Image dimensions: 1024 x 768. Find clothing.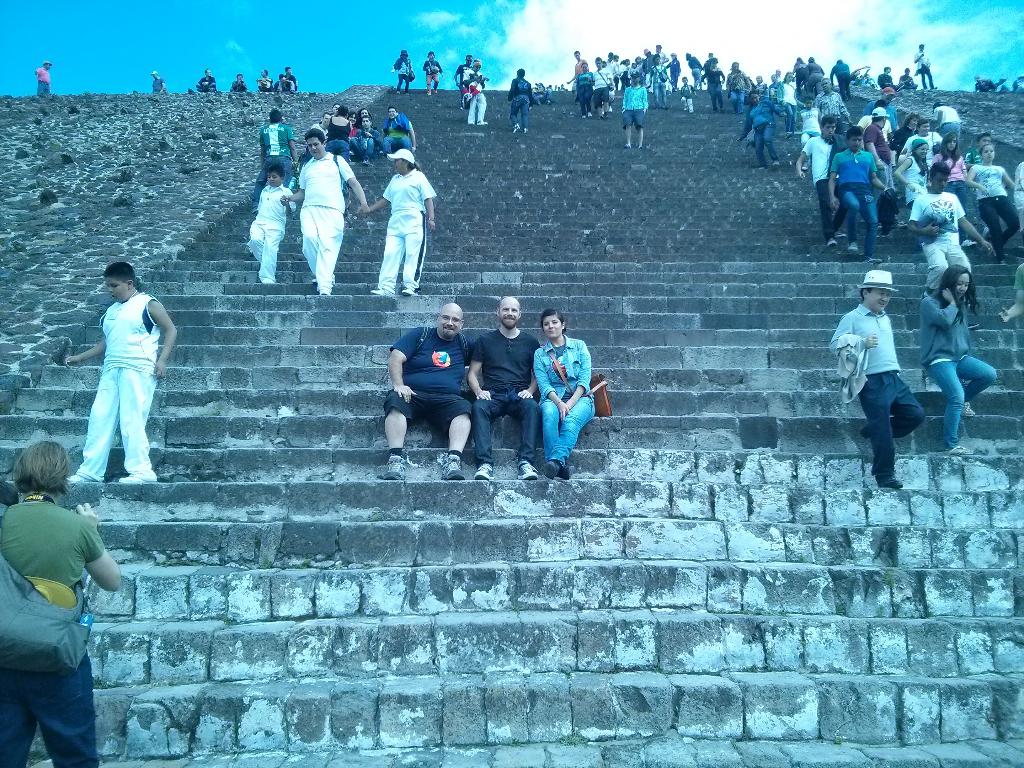
select_region(622, 83, 652, 127).
